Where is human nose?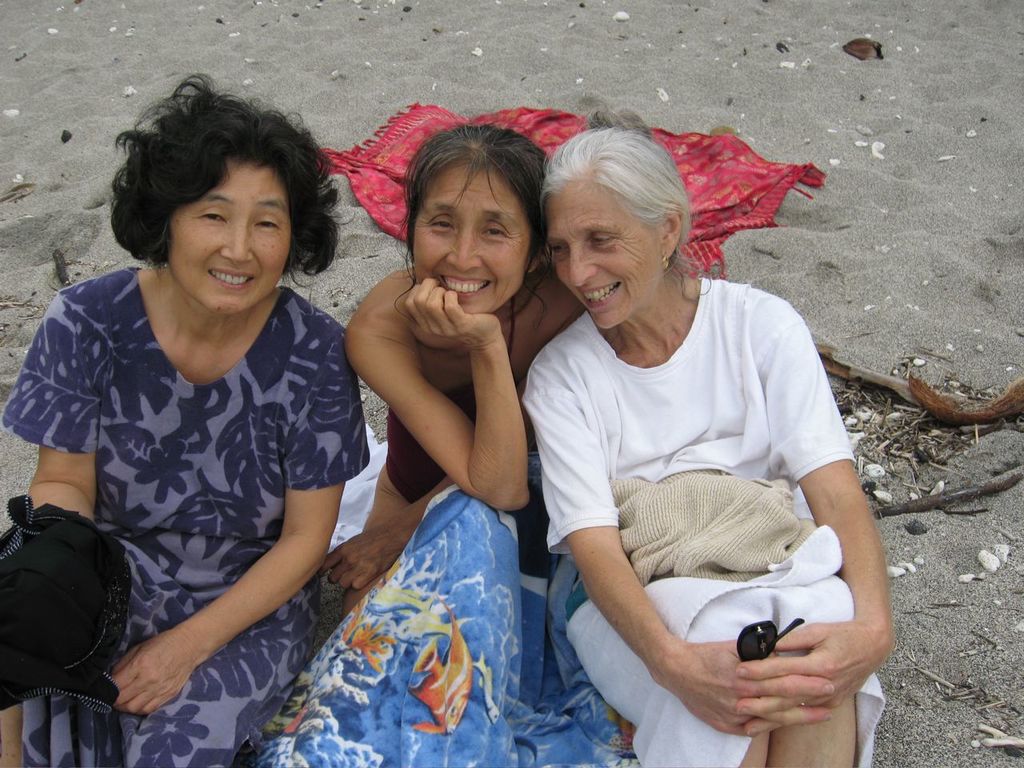
x1=570 y1=246 x2=598 y2=288.
